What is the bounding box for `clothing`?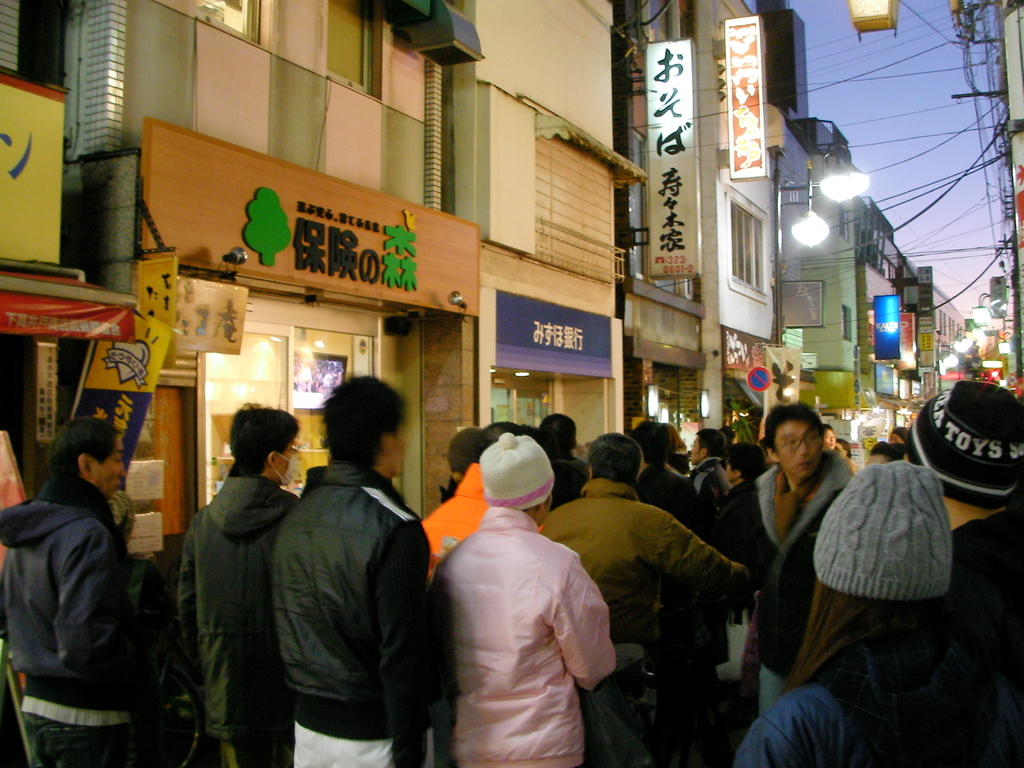
BBox(718, 458, 865, 708).
